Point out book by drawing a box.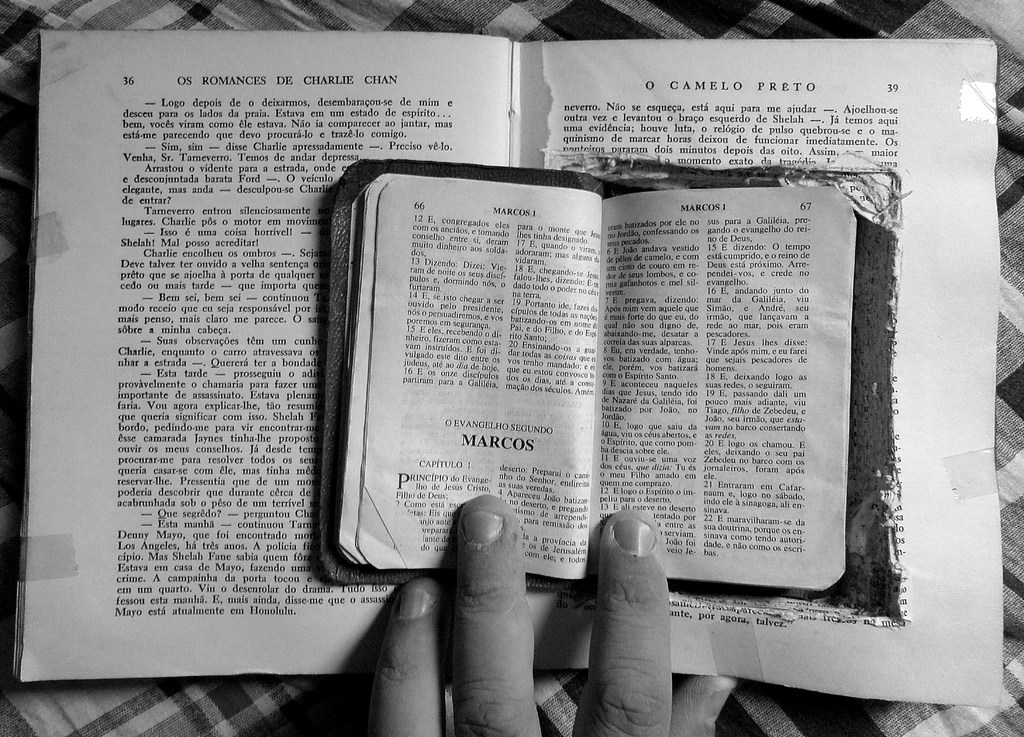
region(5, 28, 1006, 691).
